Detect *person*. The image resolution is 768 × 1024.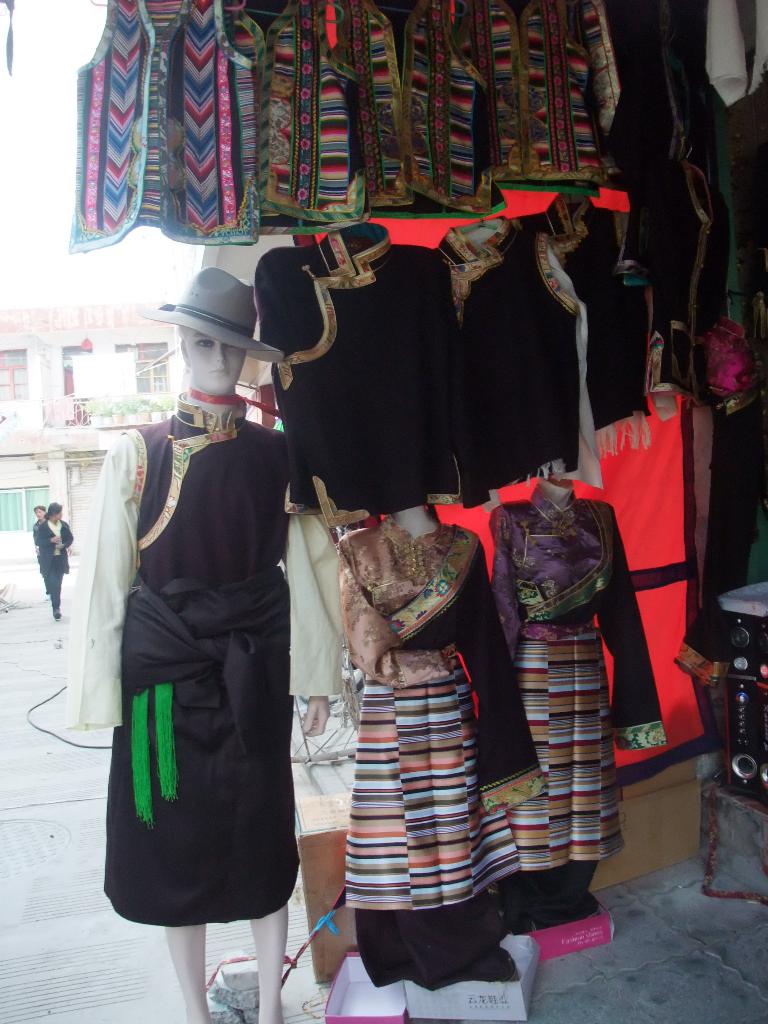
bbox=[33, 507, 47, 548].
